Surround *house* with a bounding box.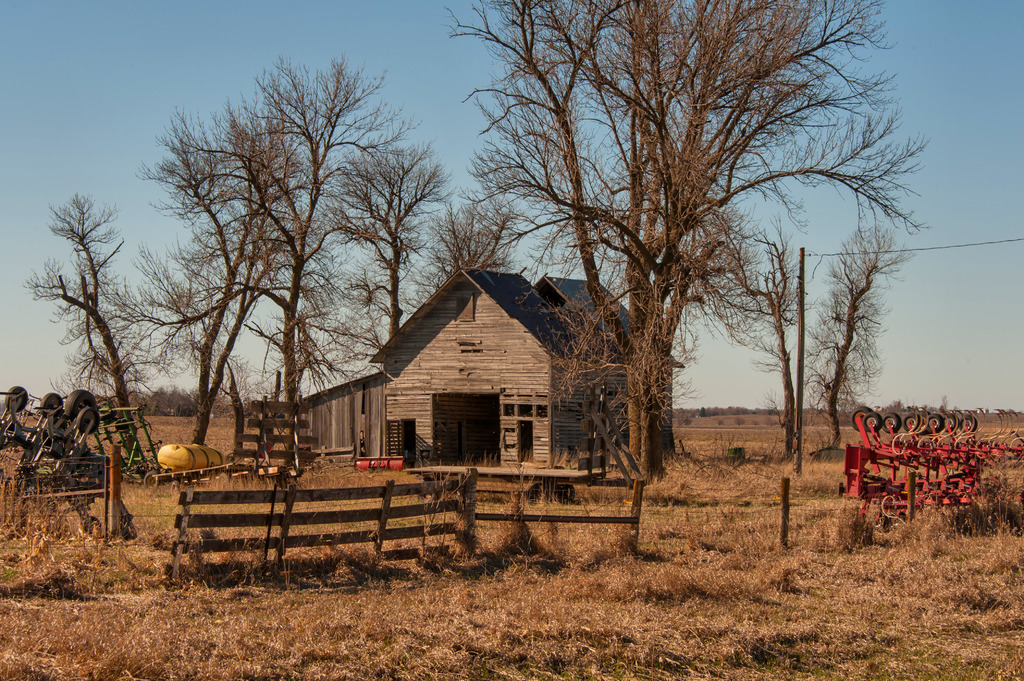
(x1=291, y1=266, x2=681, y2=470).
